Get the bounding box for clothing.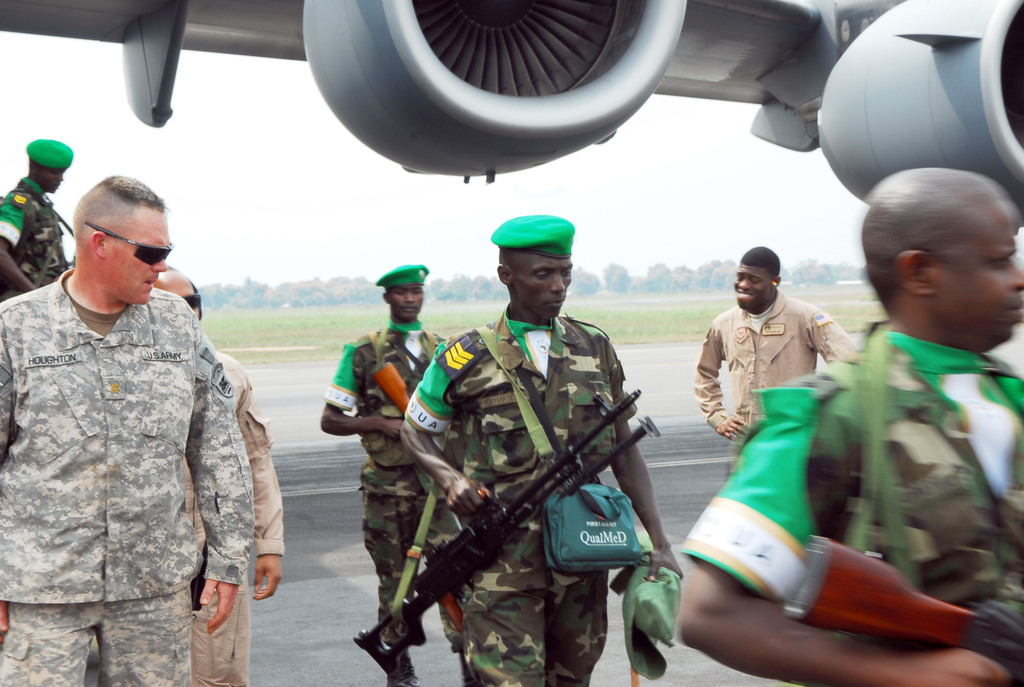
box=[178, 342, 288, 684].
